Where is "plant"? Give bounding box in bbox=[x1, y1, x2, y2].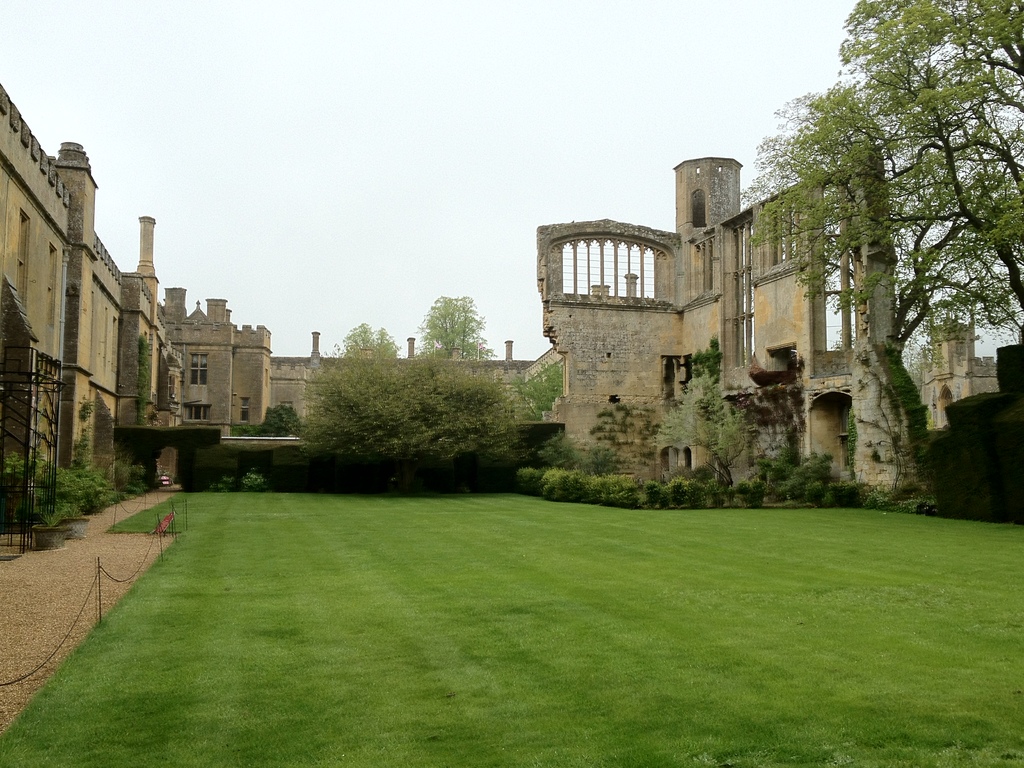
bbox=[208, 467, 234, 494].
